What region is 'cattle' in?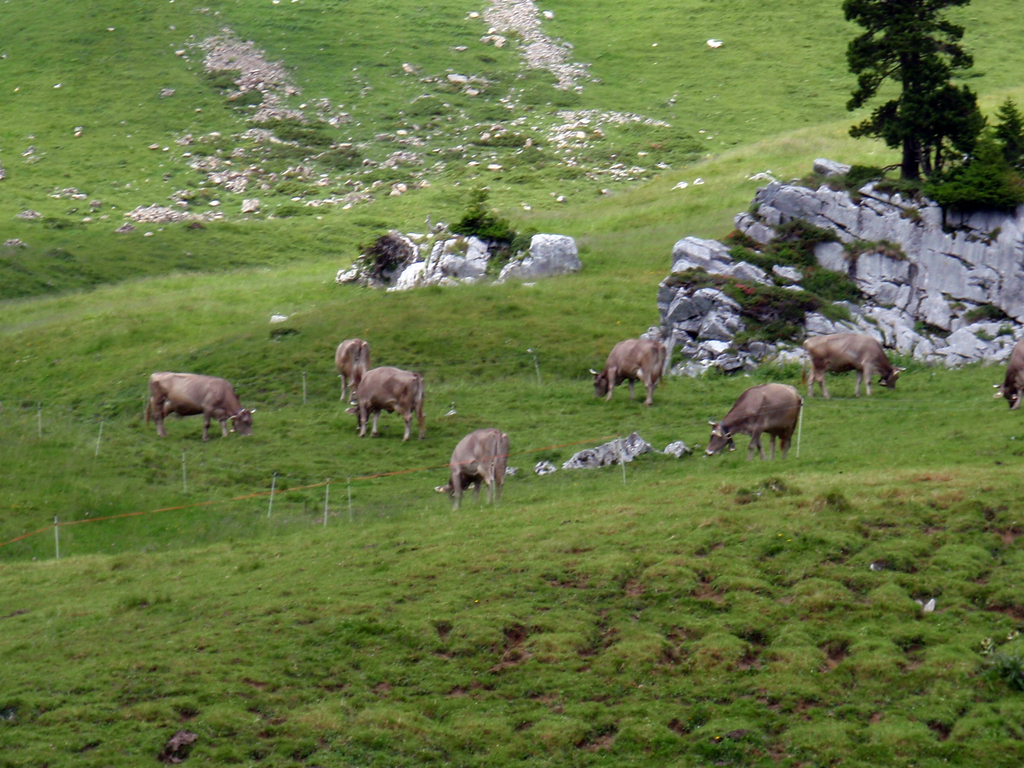
x1=345, y1=367, x2=426, y2=439.
